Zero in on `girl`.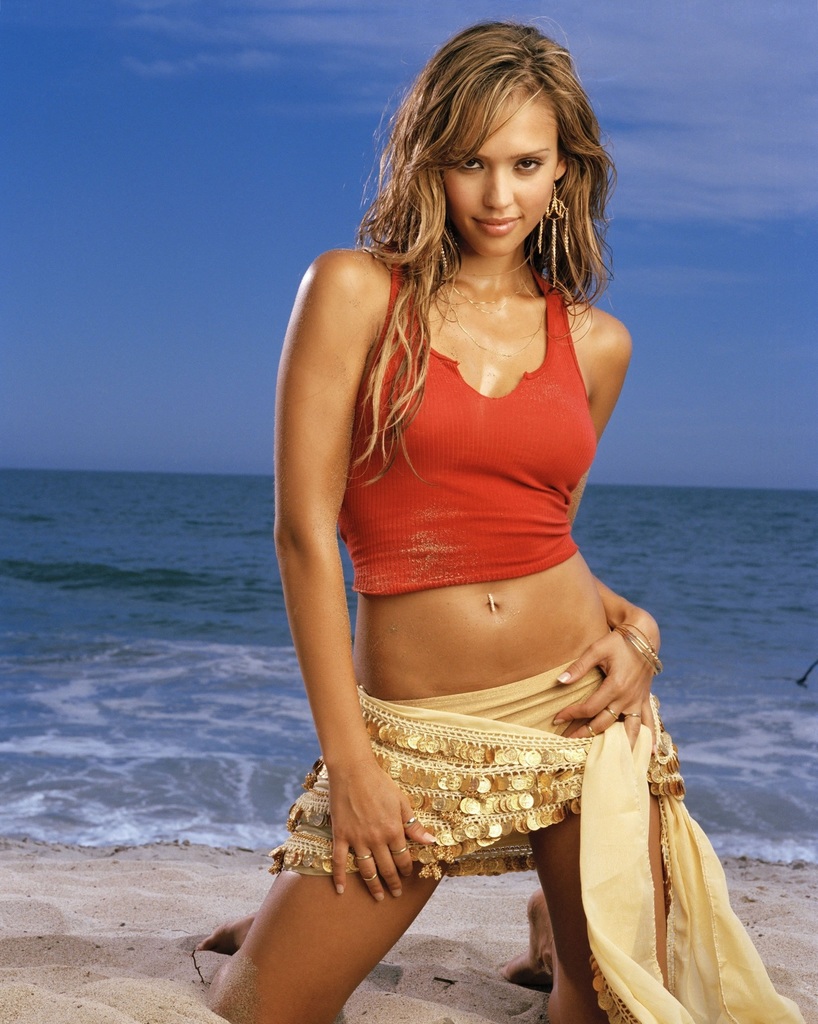
Zeroed in: bbox(165, 22, 817, 1023).
